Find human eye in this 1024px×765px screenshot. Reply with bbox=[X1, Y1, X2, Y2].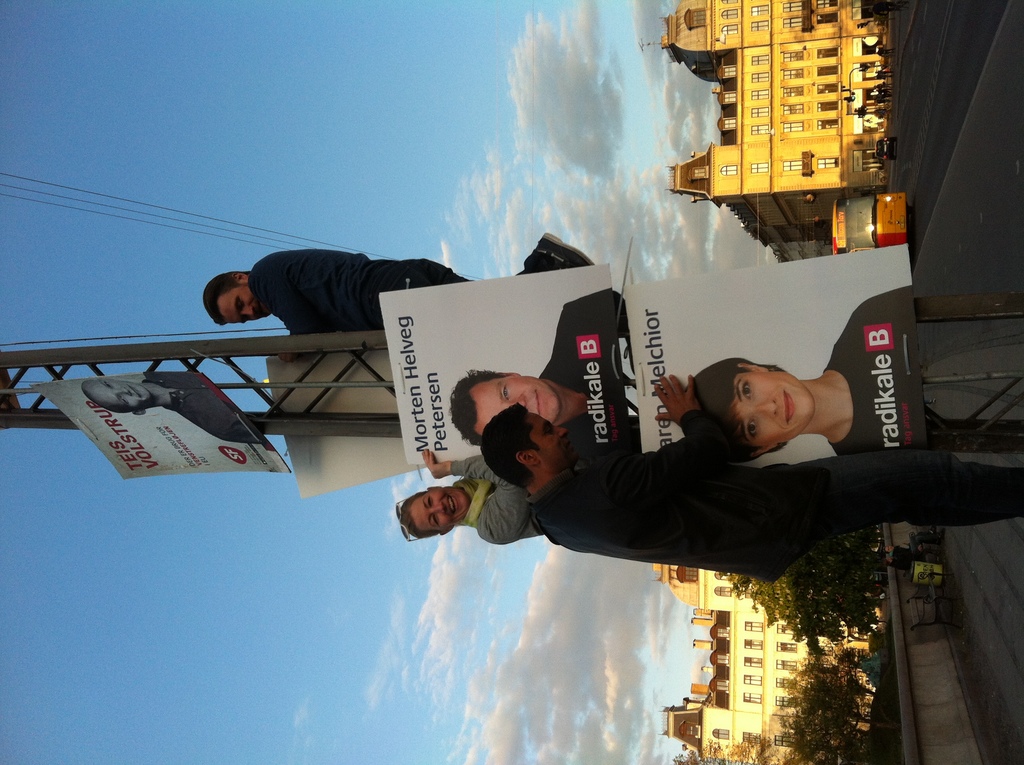
bbox=[430, 515, 439, 528].
